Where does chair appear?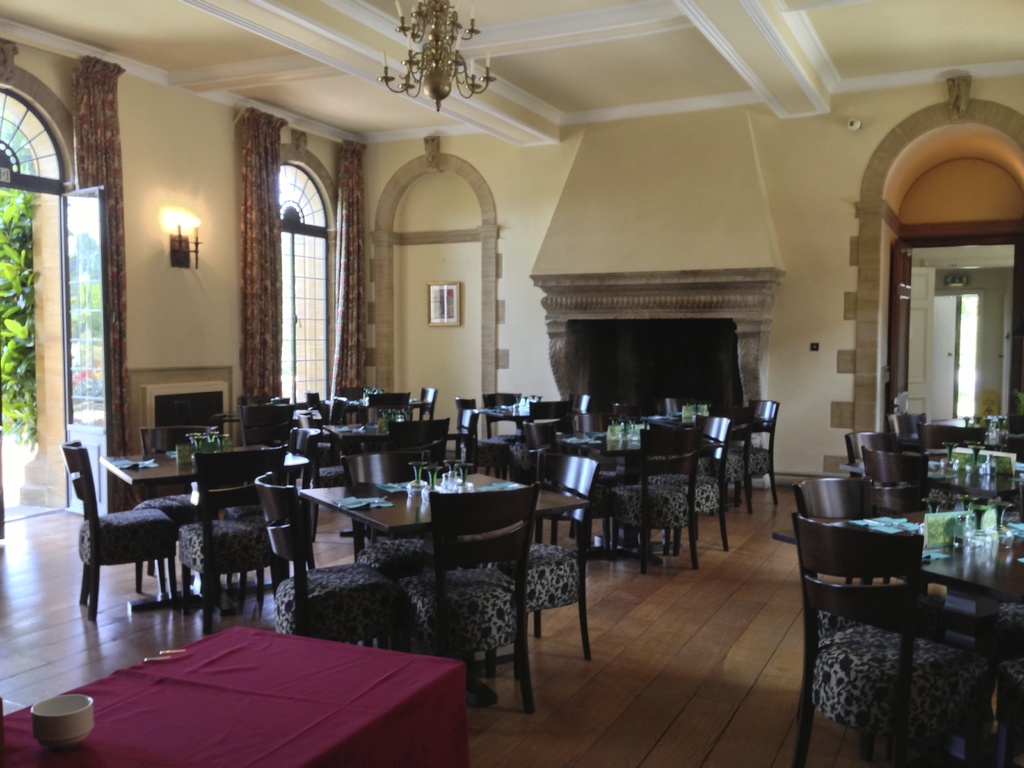
Appears at bbox=(62, 458, 190, 628).
